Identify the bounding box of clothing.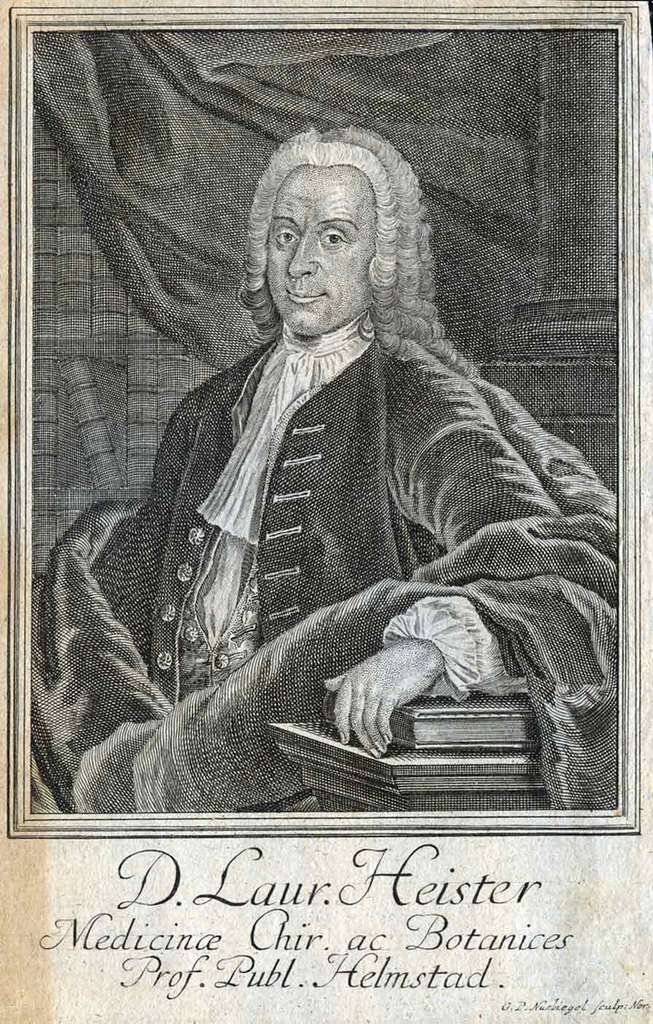
29, 319, 623, 816.
